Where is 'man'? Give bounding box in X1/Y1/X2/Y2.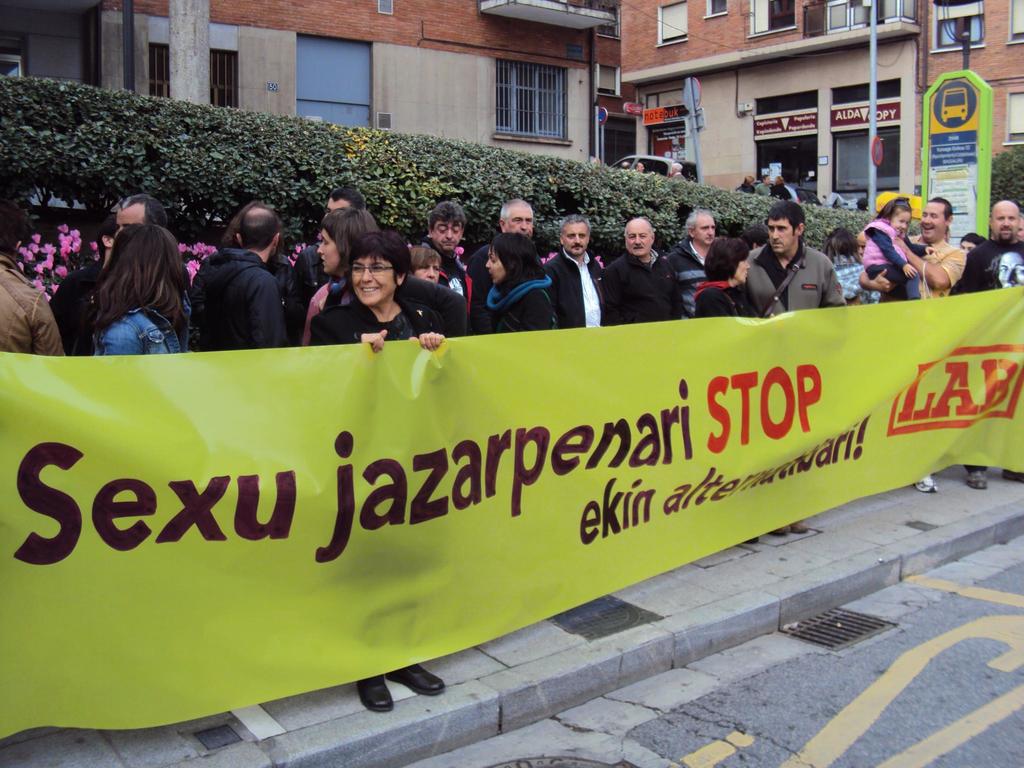
544/211/609/328.
